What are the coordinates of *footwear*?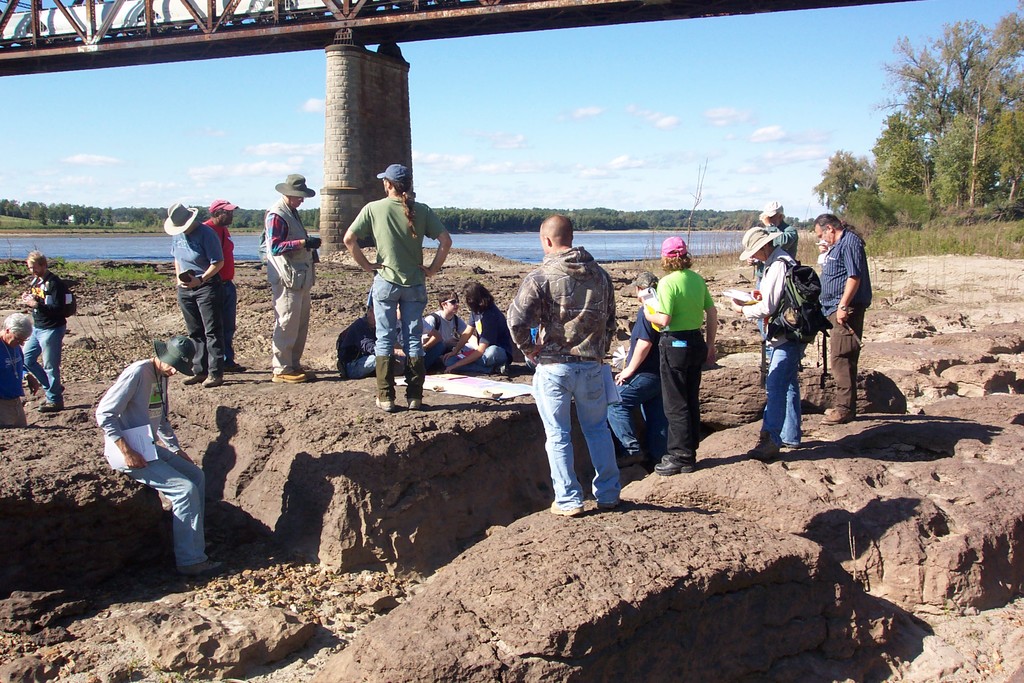
detection(176, 559, 226, 575).
